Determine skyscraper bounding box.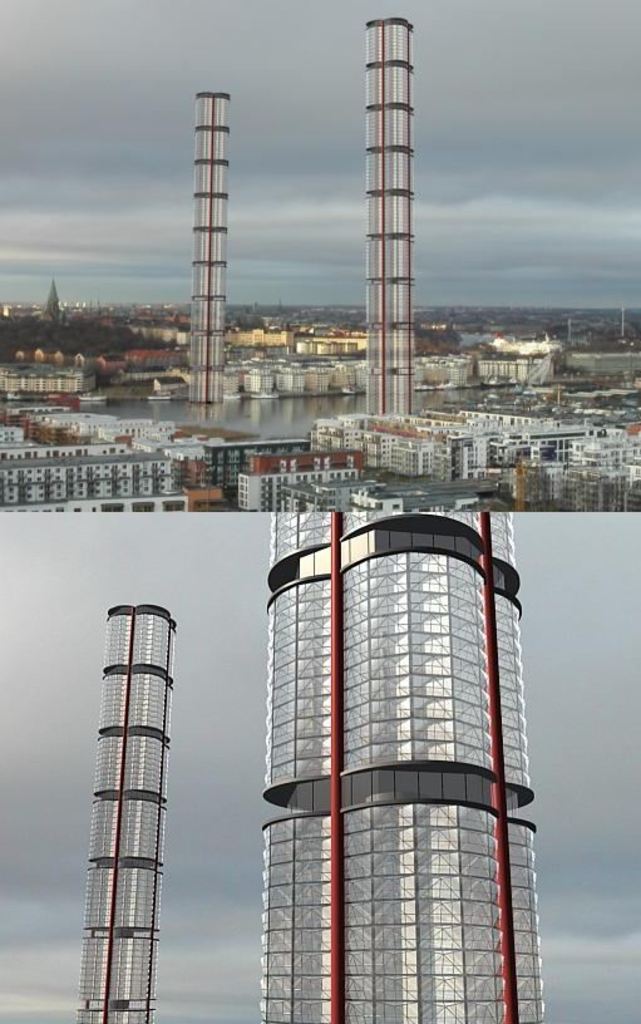
Determined: l=194, t=84, r=230, b=402.
